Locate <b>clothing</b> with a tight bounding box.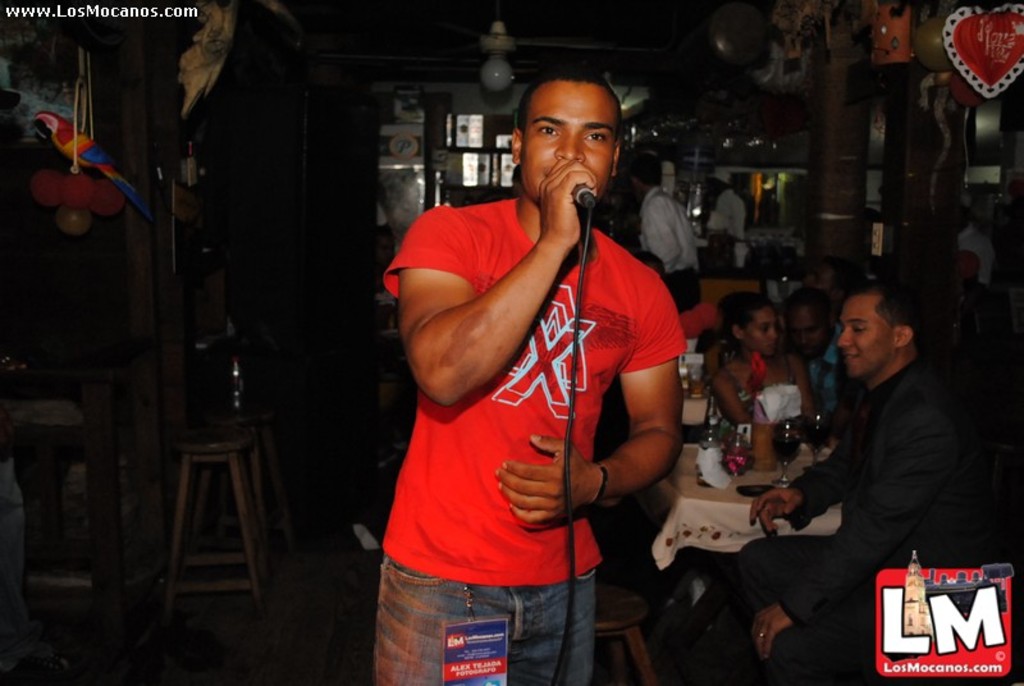
(712,374,762,443).
